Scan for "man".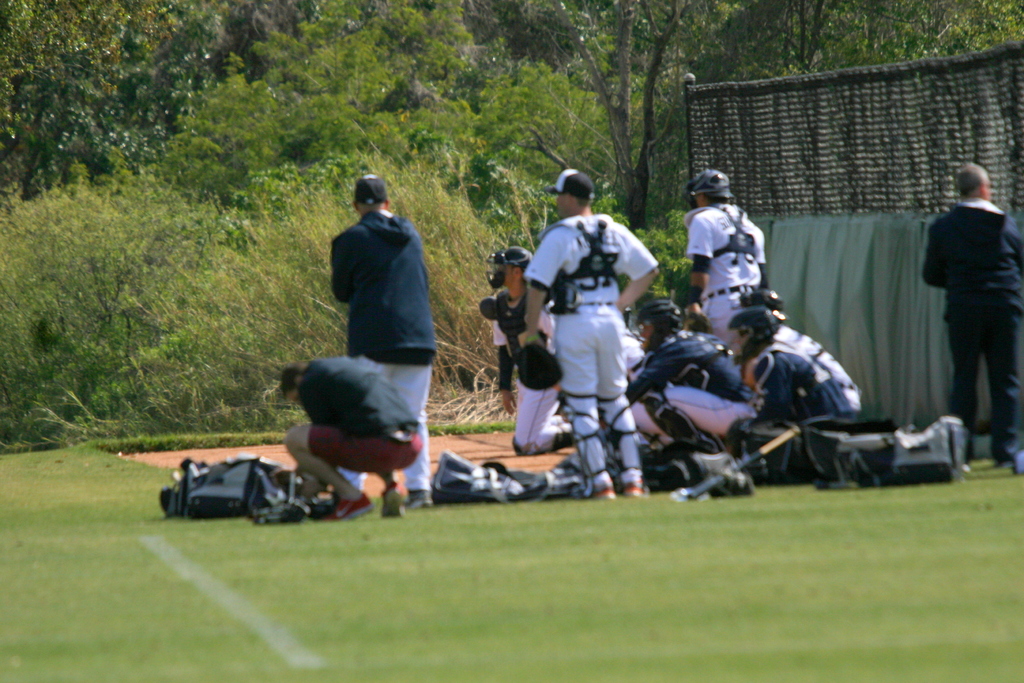
Scan result: left=518, top=161, right=659, bottom=497.
